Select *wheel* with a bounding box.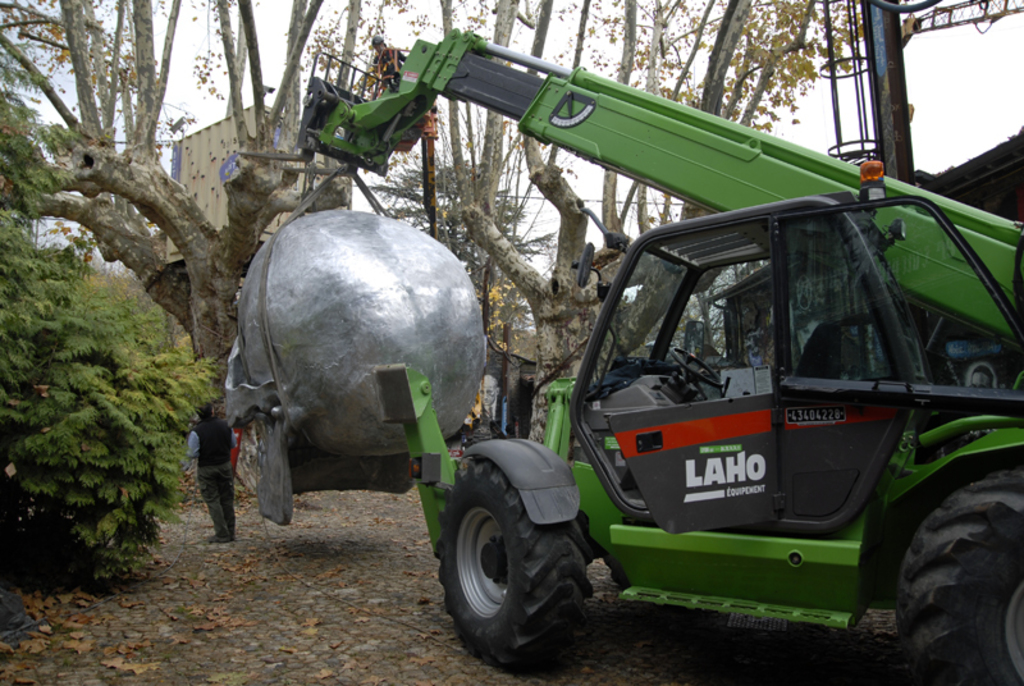
crop(435, 458, 591, 677).
